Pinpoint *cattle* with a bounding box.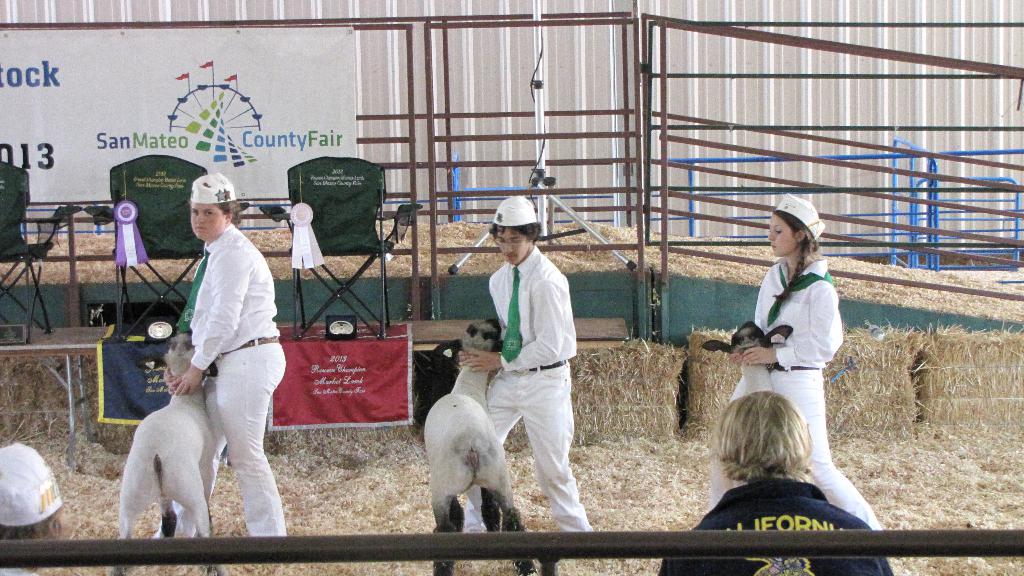
bbox=[429, 319, 538, 575].
